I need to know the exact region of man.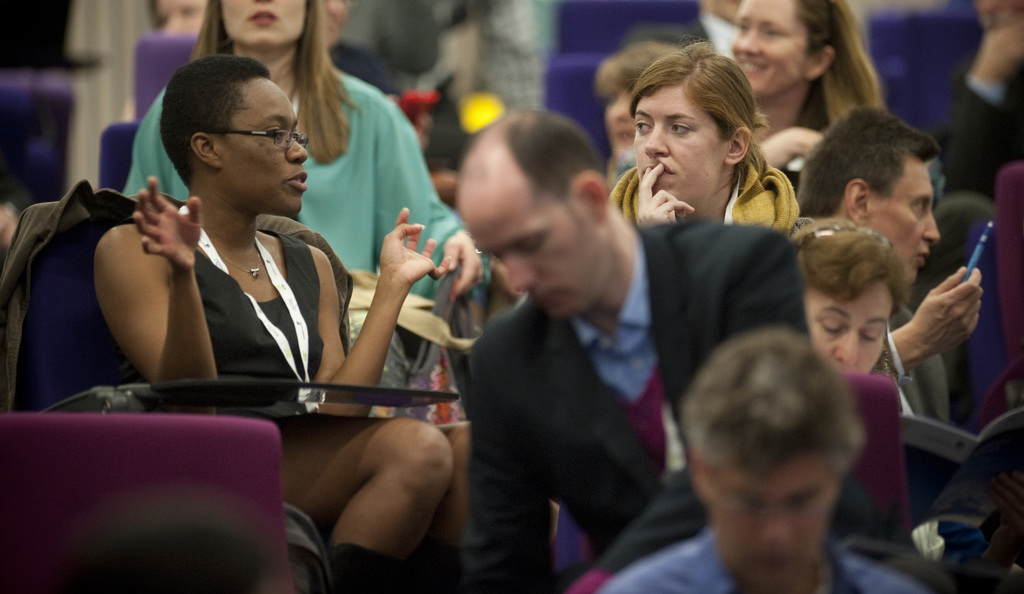
Region: rect(417, 87, 735, 587).
